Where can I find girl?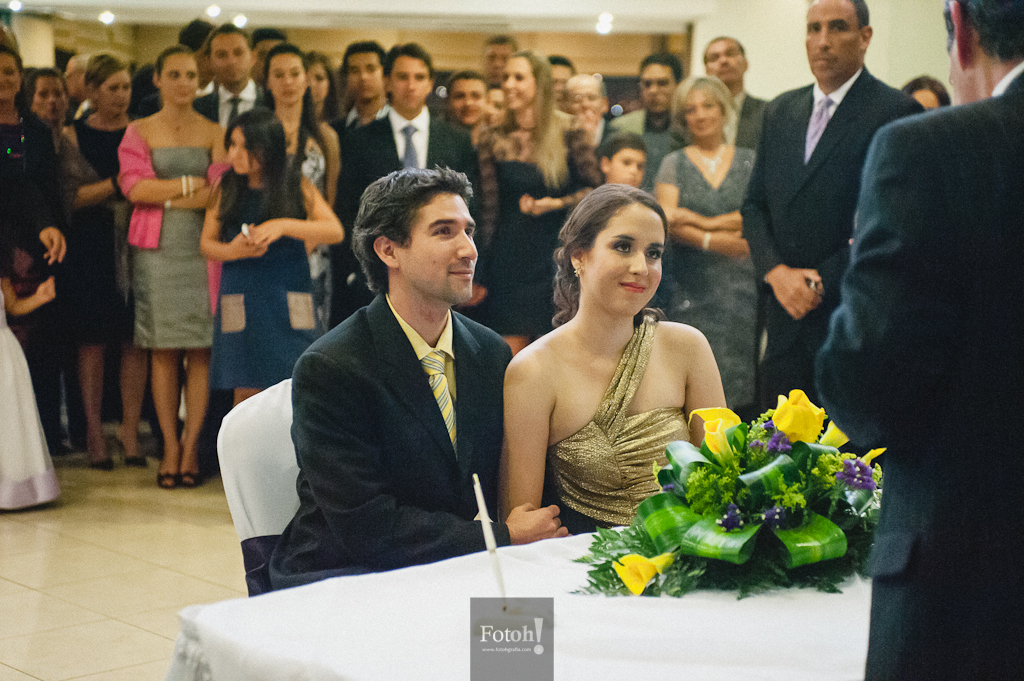
You can find it at detection(305, 52, 336, 125).
